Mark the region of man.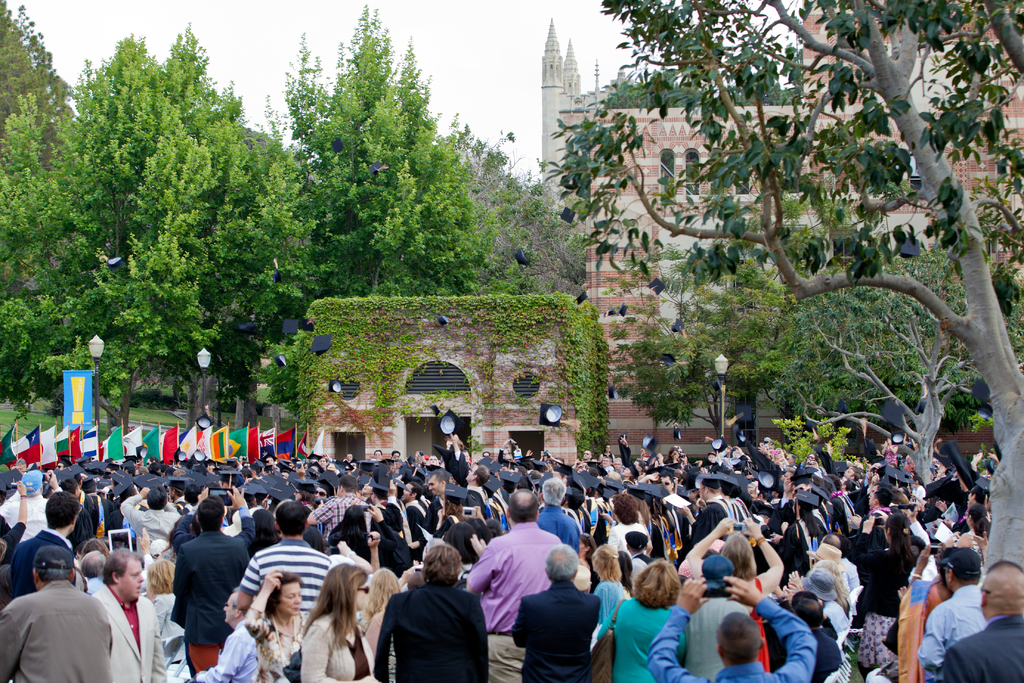
Region: left=511, top=539, right=601, bottom=682.
